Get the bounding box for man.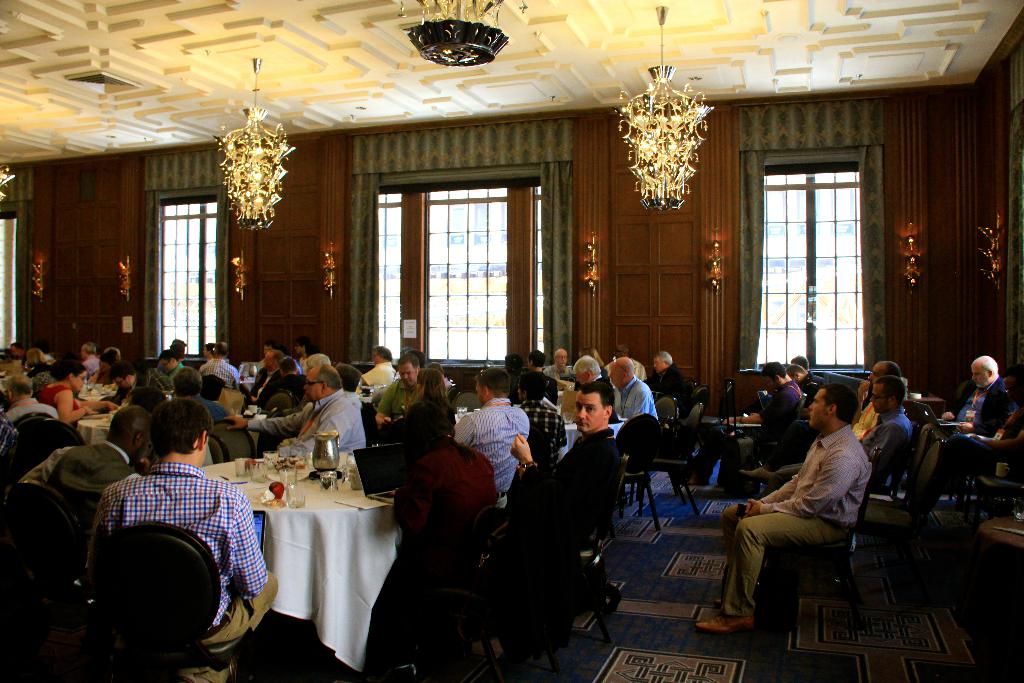
Rect(399, 397, 499, 572).
